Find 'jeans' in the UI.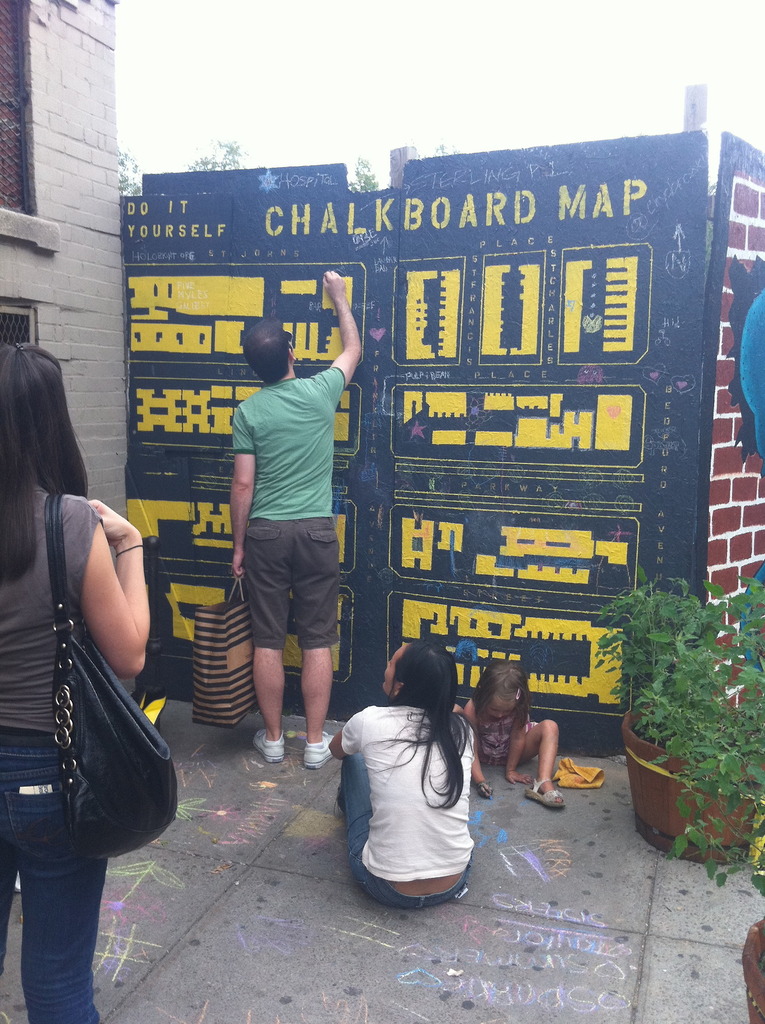
UI element at box(0, 817, 127, 1021).
